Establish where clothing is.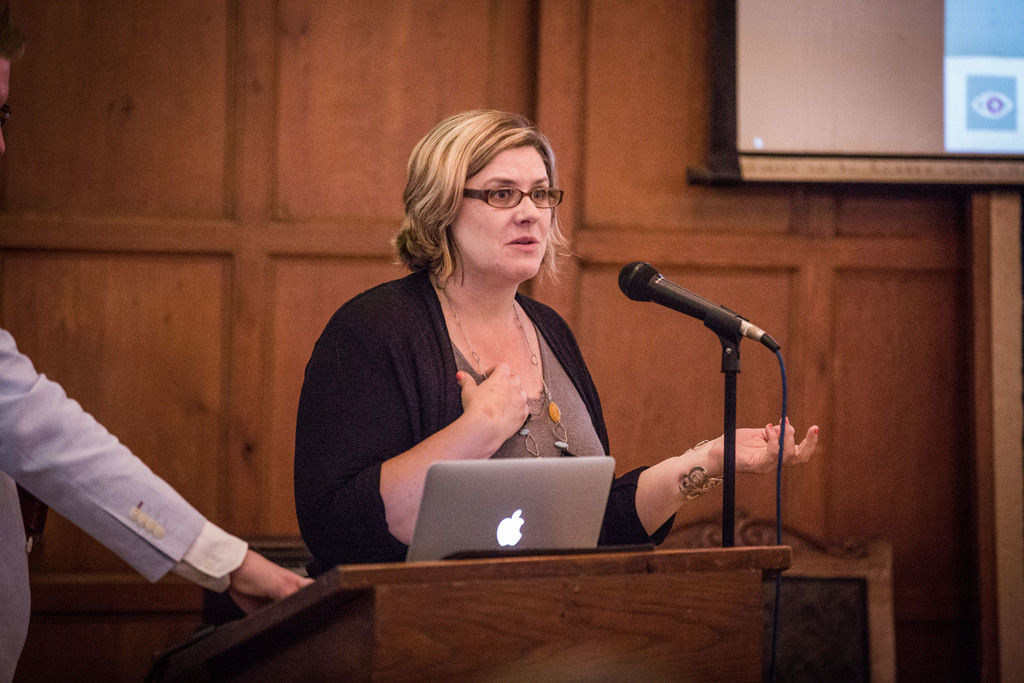
Established at (305, 243, 633, 531).
